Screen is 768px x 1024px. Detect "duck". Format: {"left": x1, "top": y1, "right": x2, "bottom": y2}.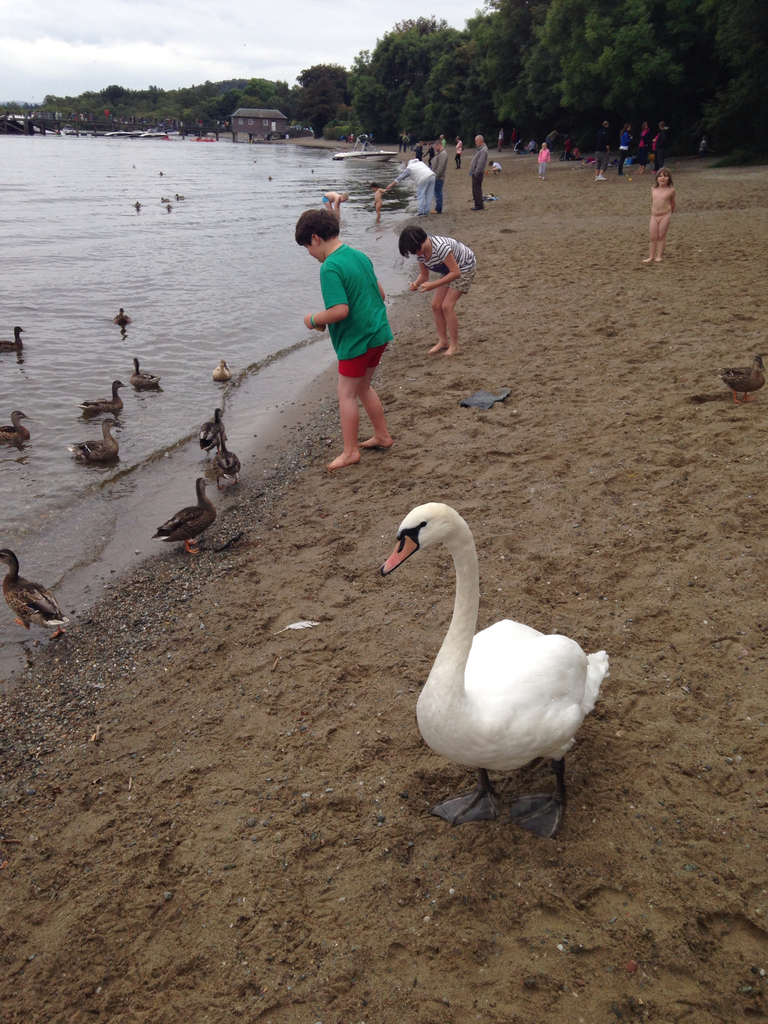
{"left": 71, "top": 383, "right": 129, "bottom": 421}.
